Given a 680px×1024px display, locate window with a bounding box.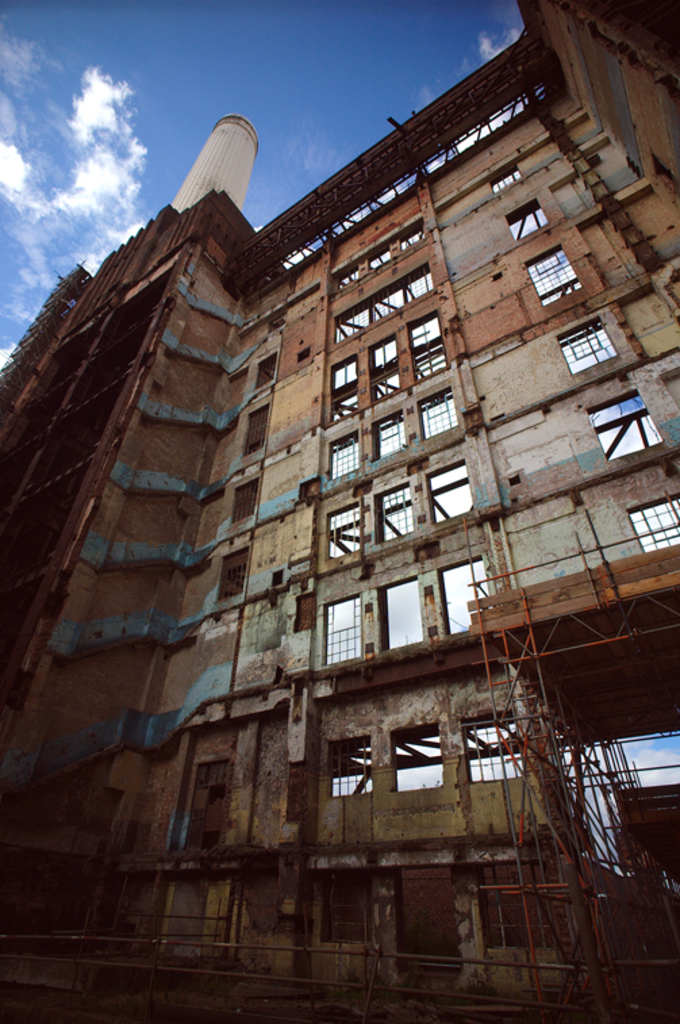
Located: [x1=464, y1=720, x2=523, y2=785].
